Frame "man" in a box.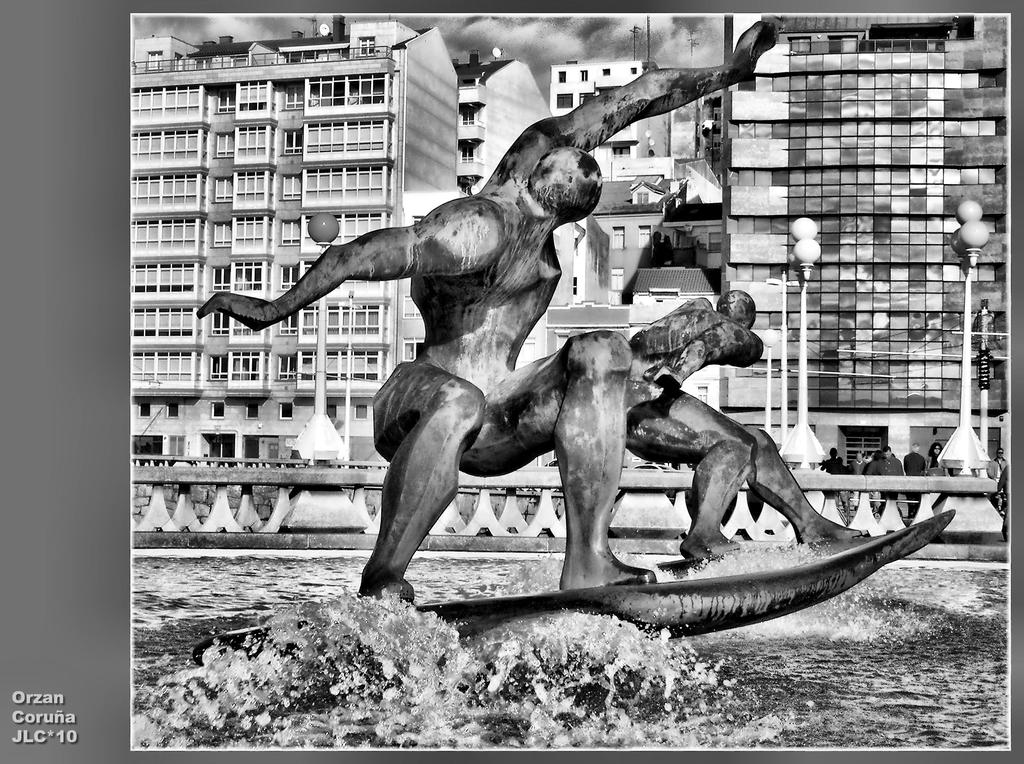
rect(200, 5, 796, 603).
